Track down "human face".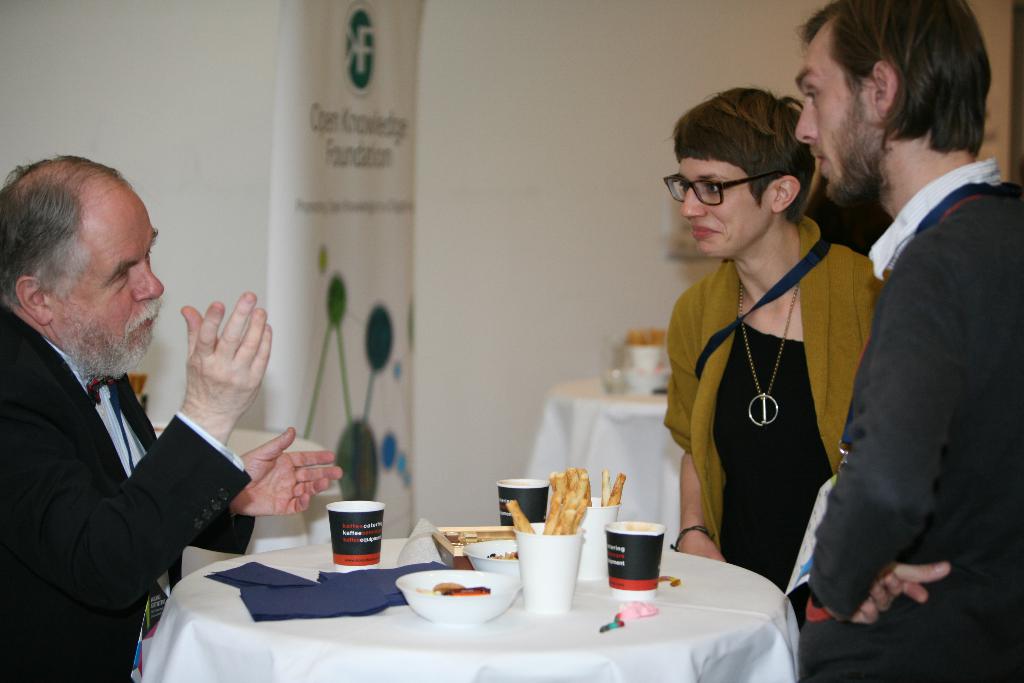
Tracked to l=51, t=174, r=164, b=379.
